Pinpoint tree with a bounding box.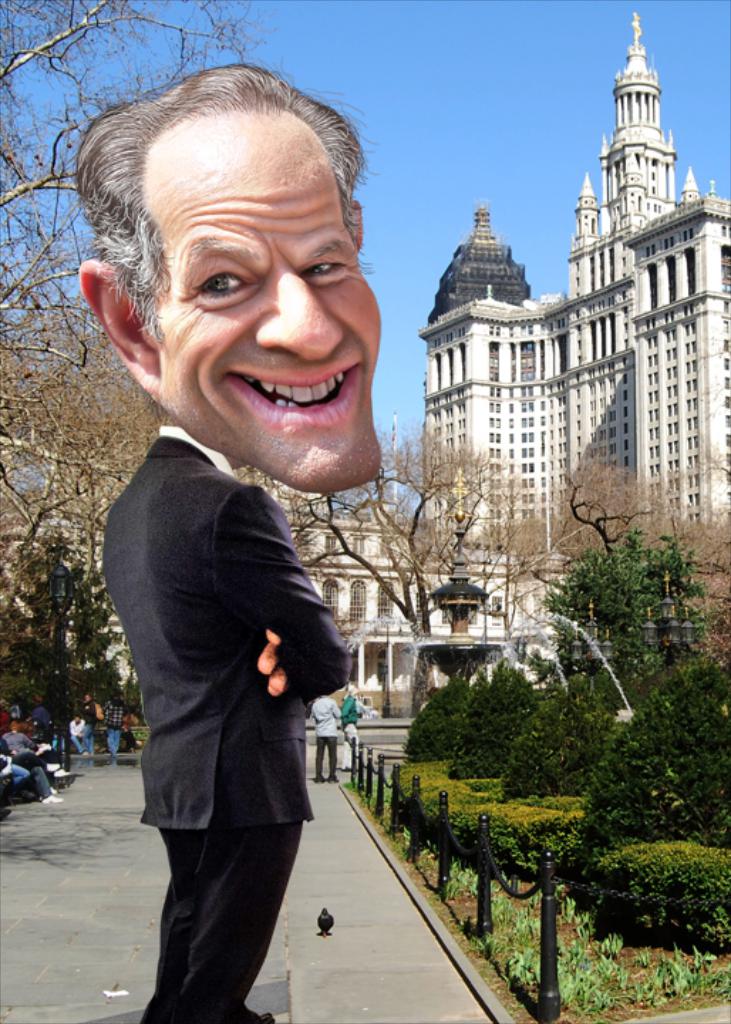
397 452 730 960.
